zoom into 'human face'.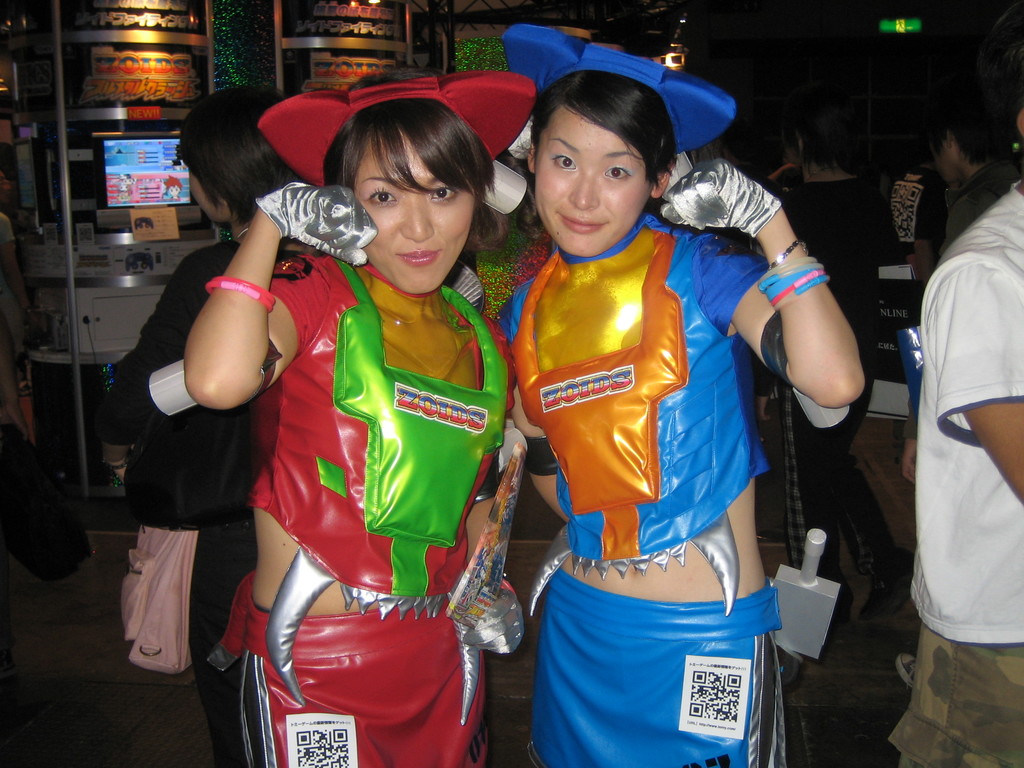
Zoom target: <bbox>535, 103, 646, 258</bbox>.
